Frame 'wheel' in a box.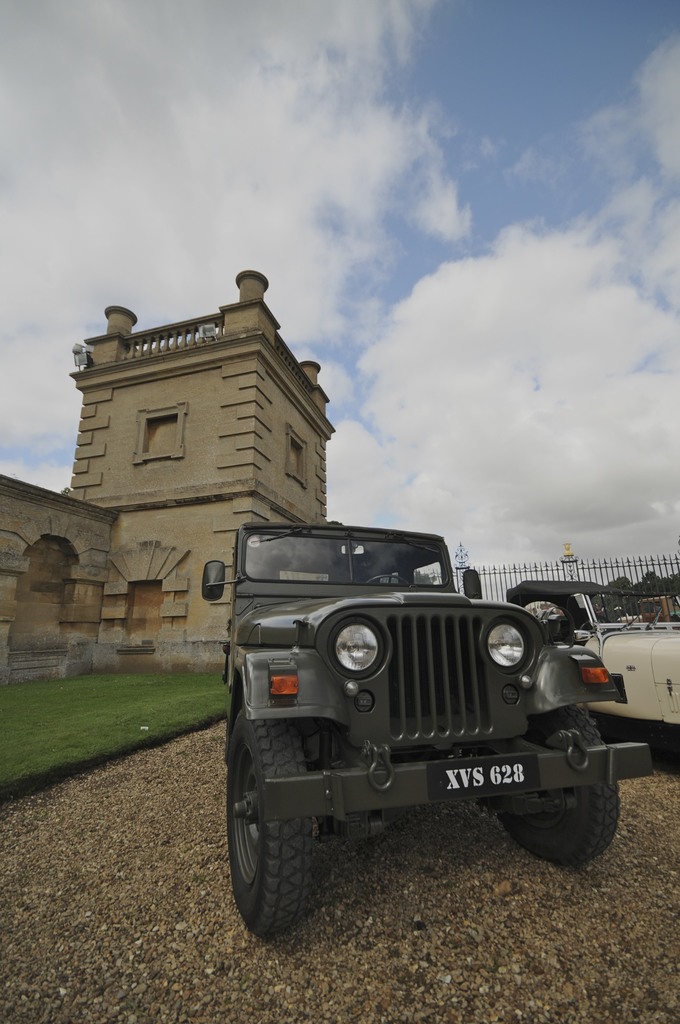
detection(225, 705, 317, 941).
